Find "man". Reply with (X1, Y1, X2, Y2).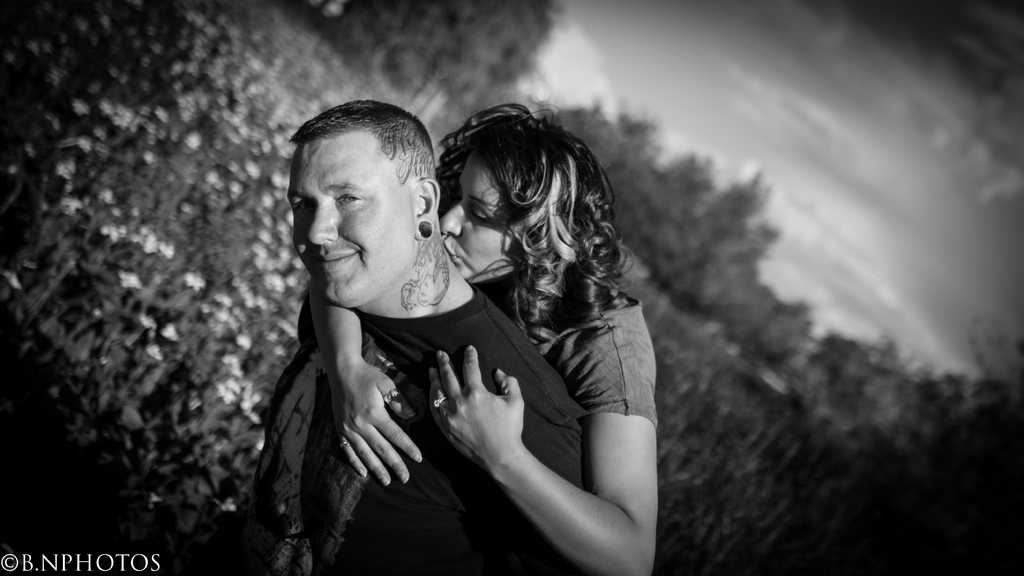
(187, 103, 590, 575).
